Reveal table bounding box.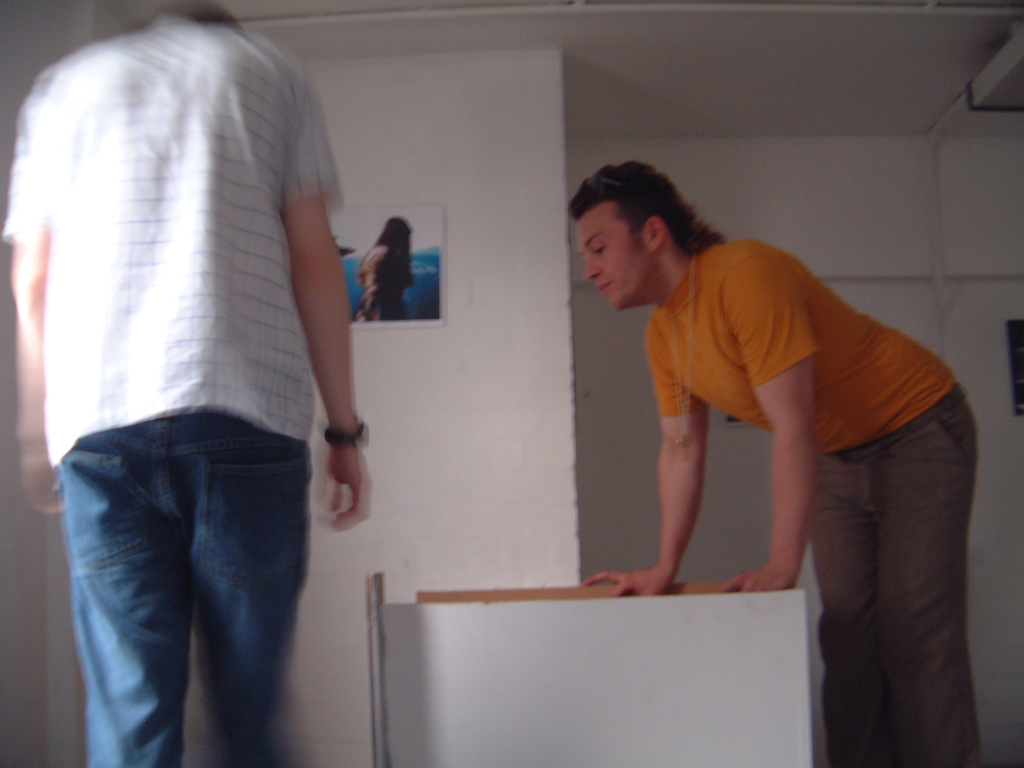
Revealed: BBox(402, 545, 828, 767).
